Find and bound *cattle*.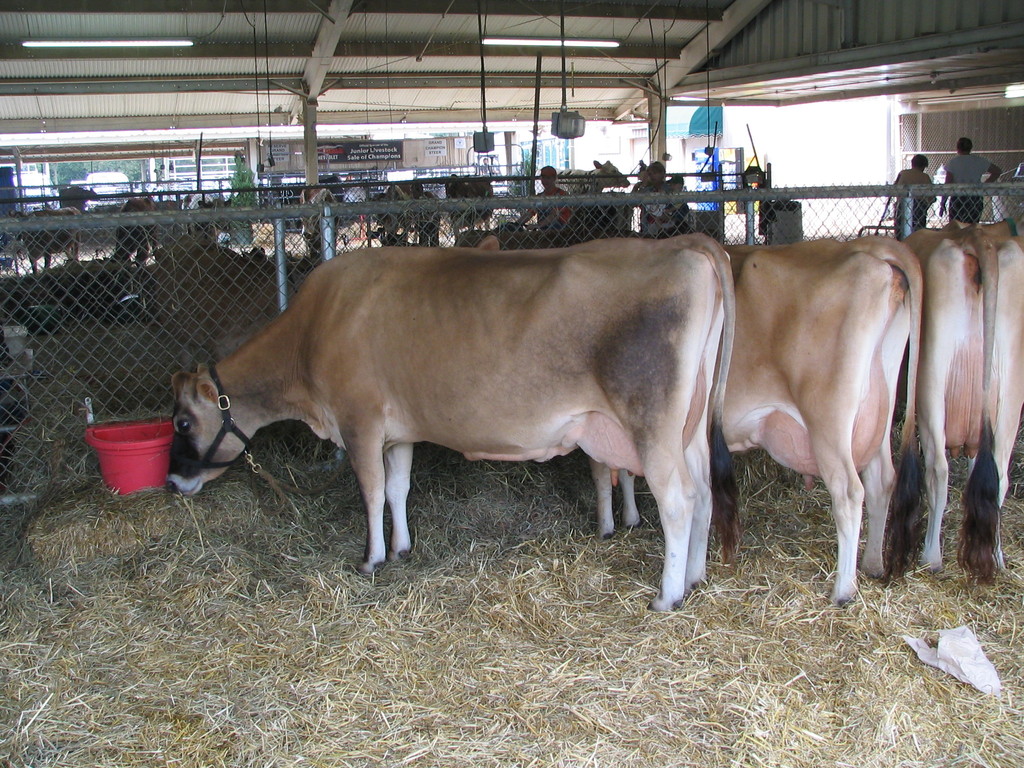
Bound: BBox(374, 182, 417, 236).
